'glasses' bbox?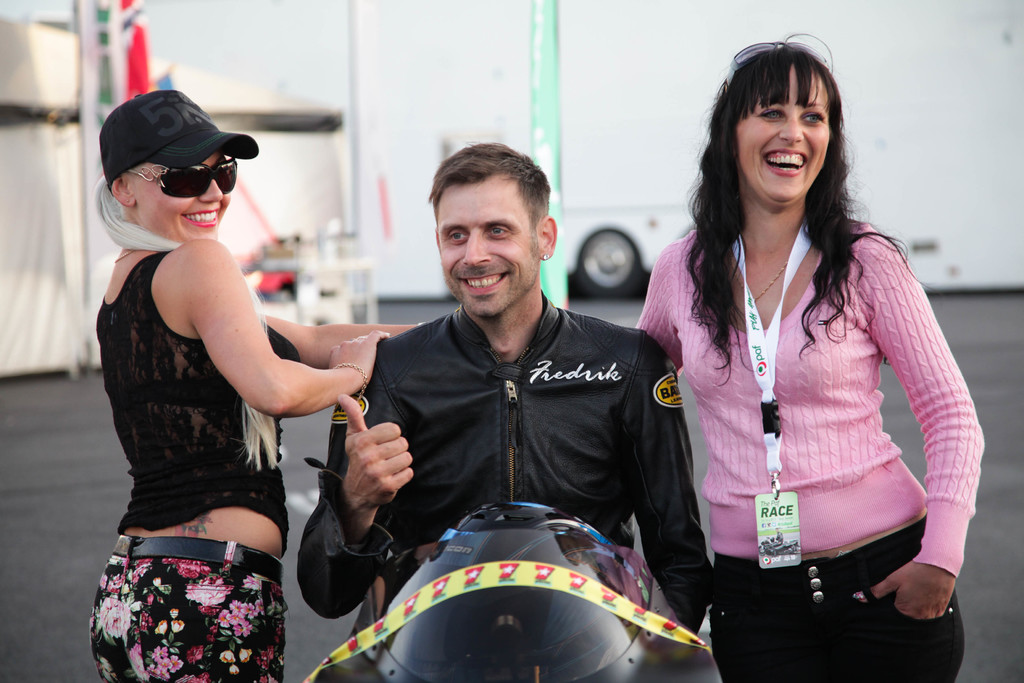
select_region(123, 154, 235, 196)
